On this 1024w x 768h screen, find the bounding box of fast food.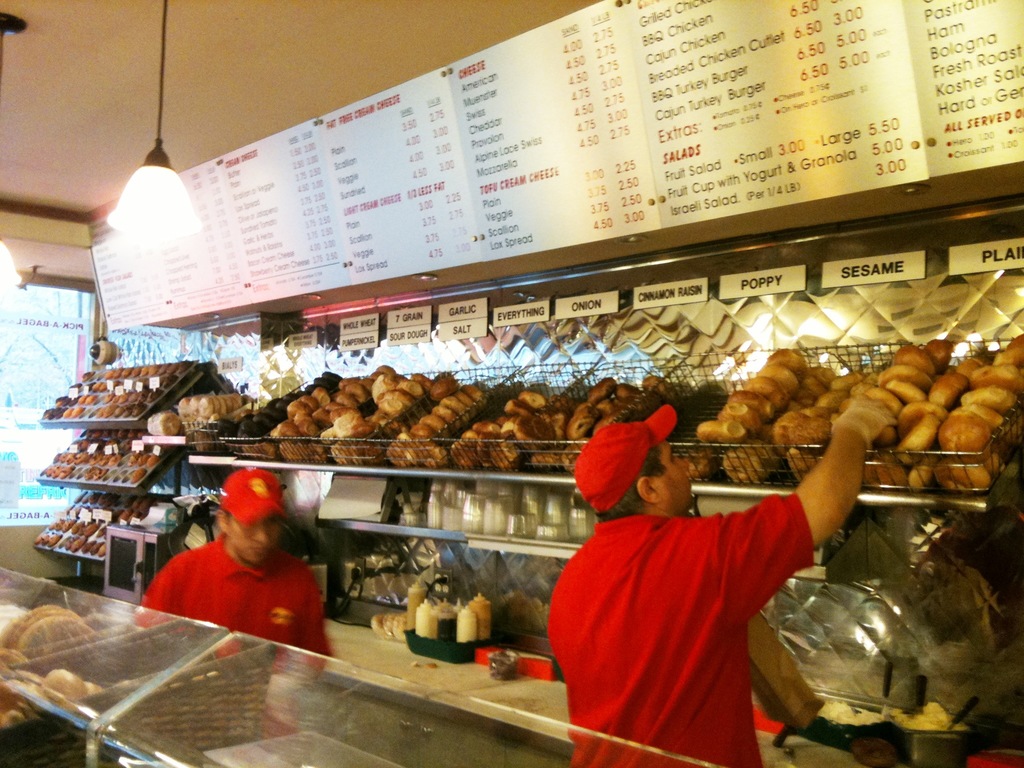
Bounding box: 375/613/396/644.
